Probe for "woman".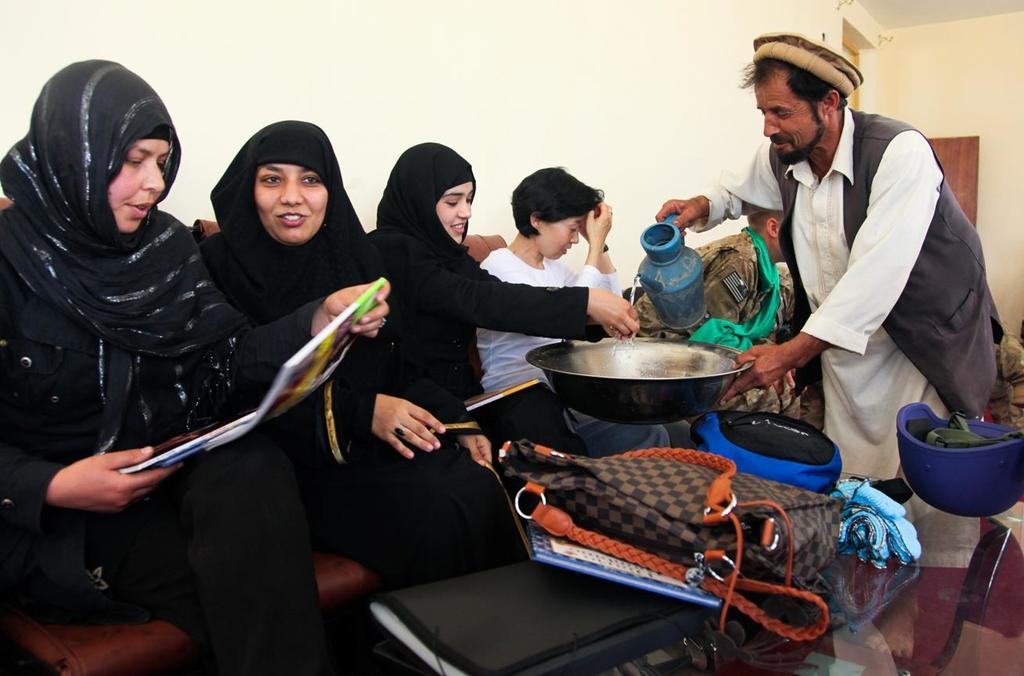
Probe result: <bbox>10, 49, 269, 645</bbox>.
